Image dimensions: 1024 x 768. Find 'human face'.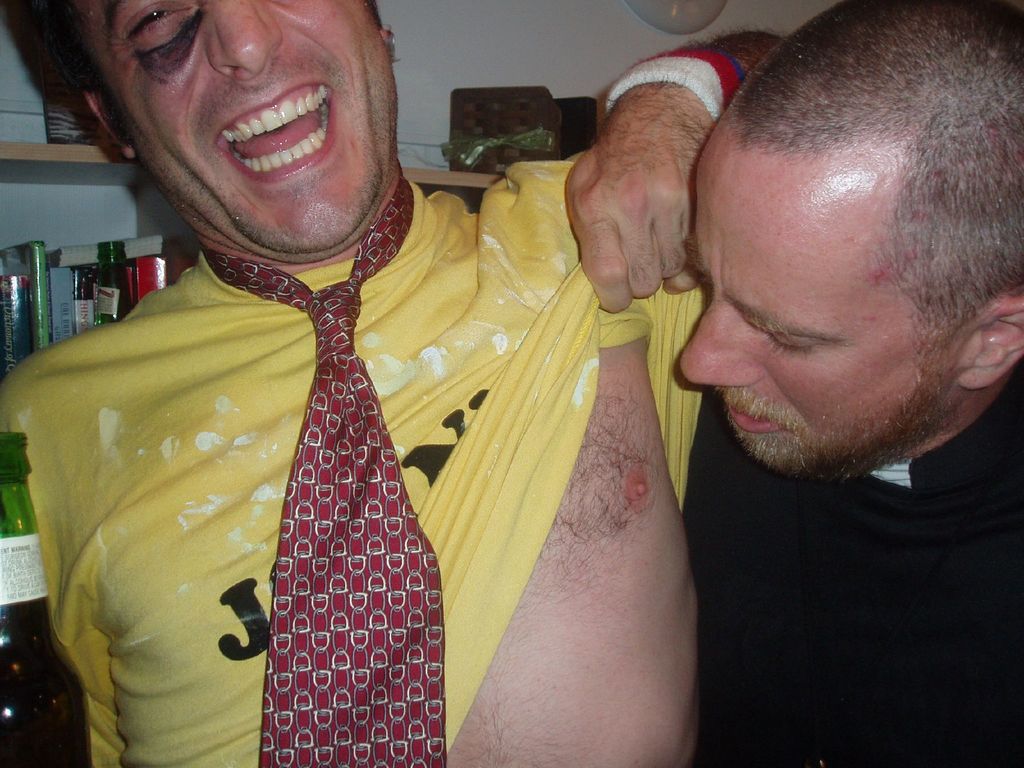
(x1=678, y1=160, x2=959, y2=477).
